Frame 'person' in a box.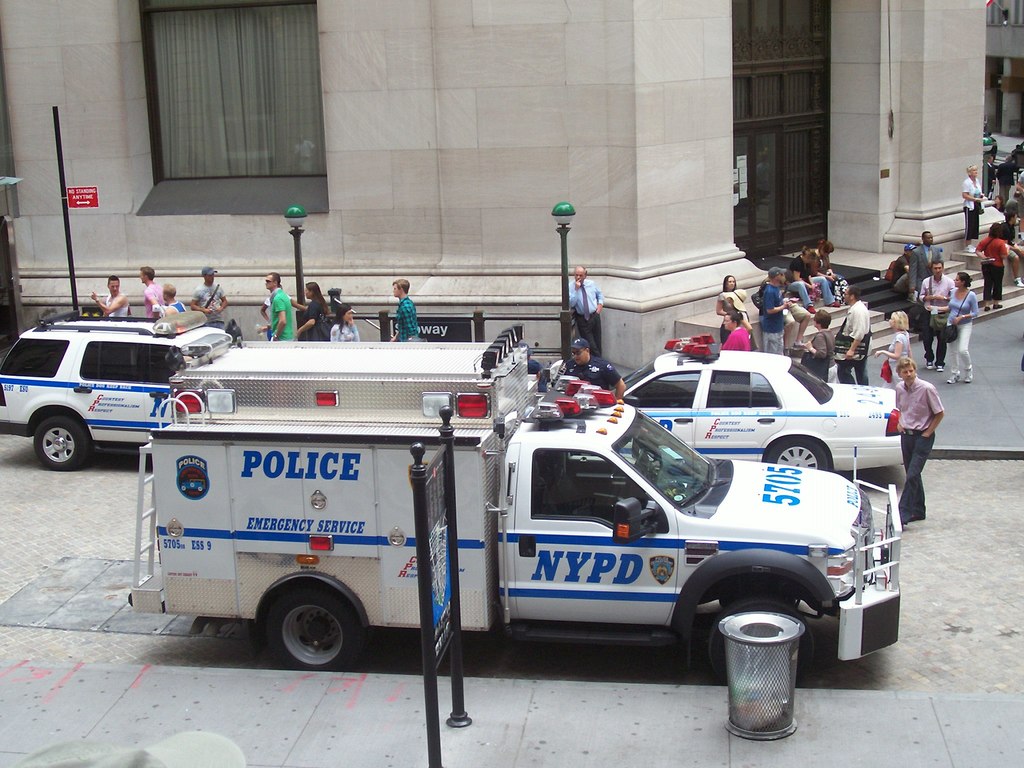
Rect(548, 335, 625, 404).
